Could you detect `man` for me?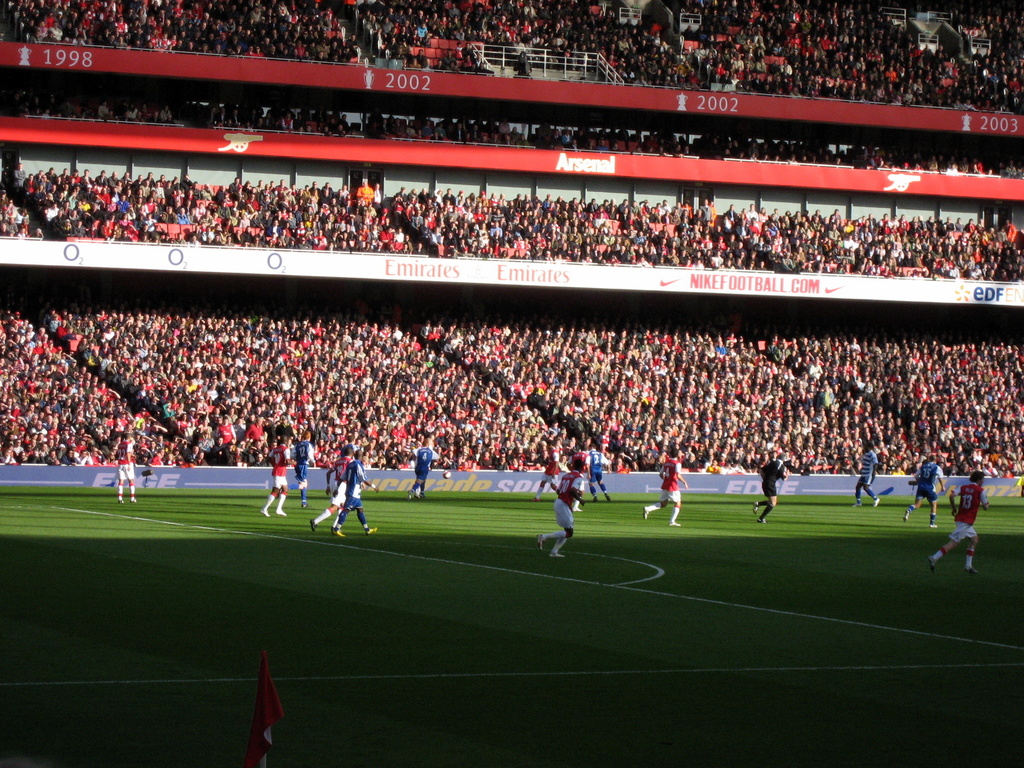
Detection result: select_region(903, 454, 945, 530).
